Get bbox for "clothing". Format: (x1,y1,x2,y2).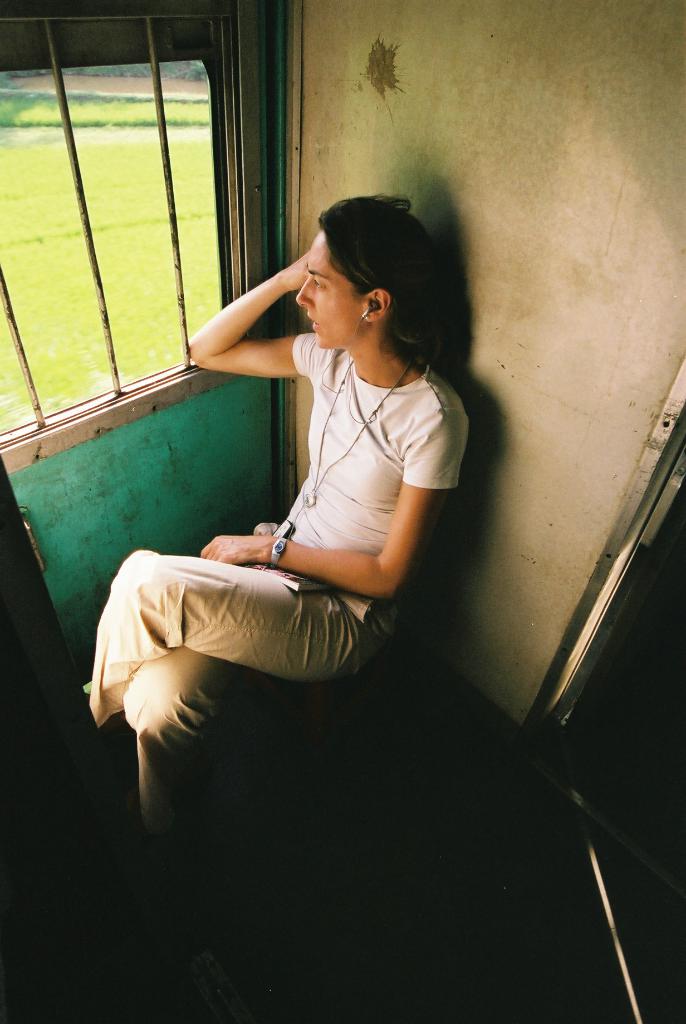
(137,198,512,963).
